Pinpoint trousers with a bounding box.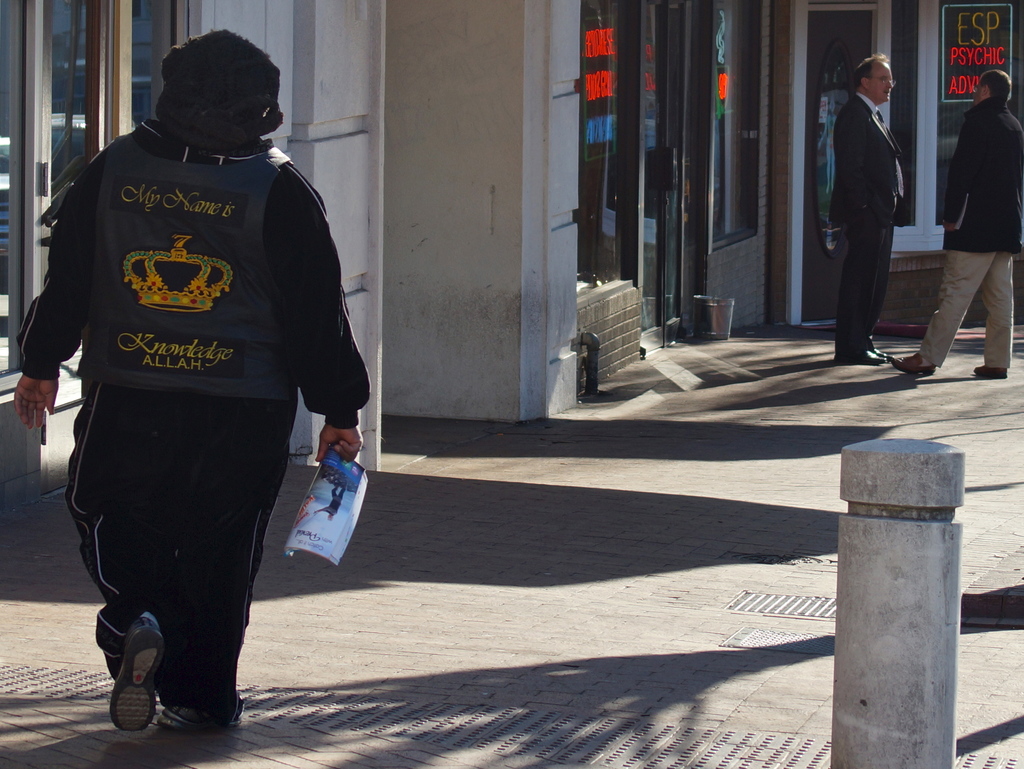
bbox=(917, 247, 1019, 370).
